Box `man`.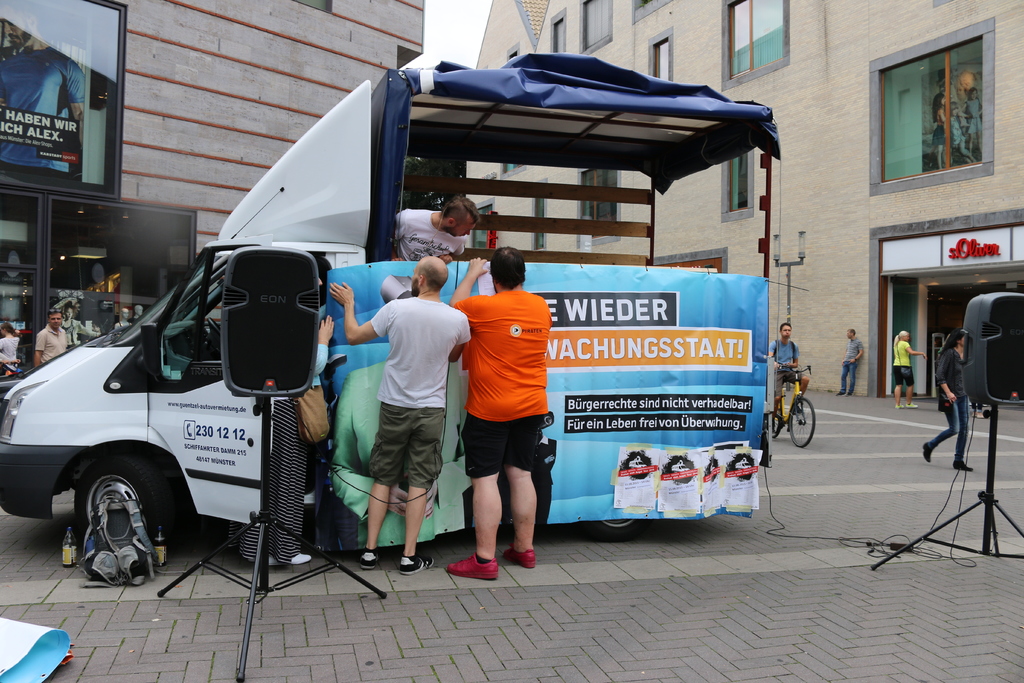
l=770, t=325, r=812, b=427.
